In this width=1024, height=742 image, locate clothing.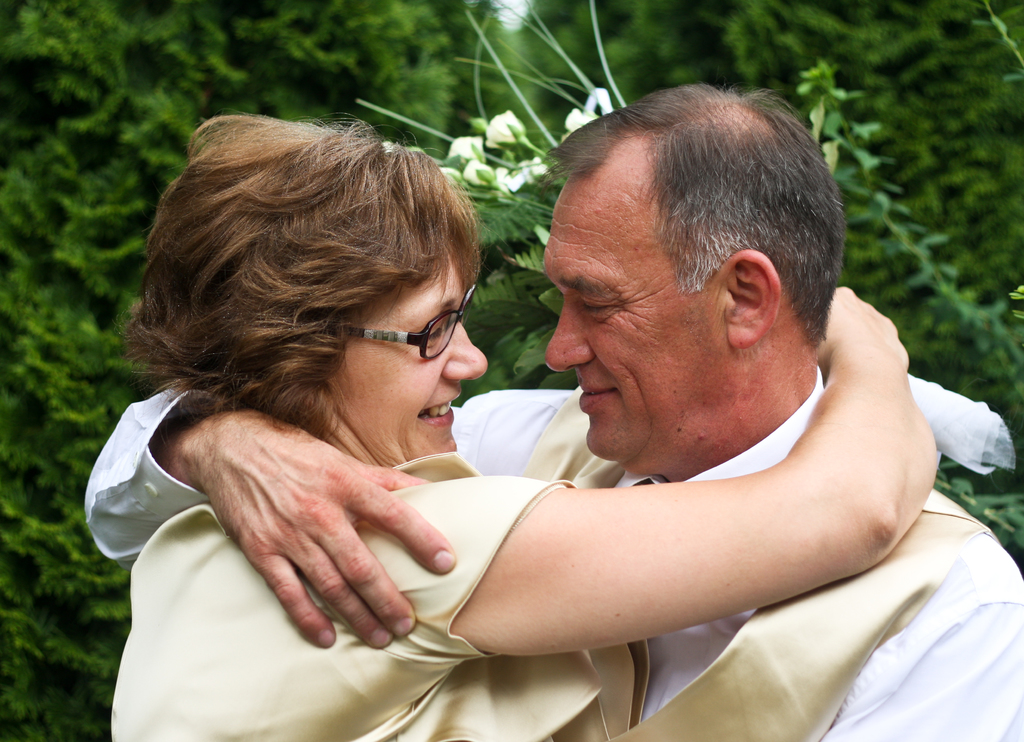
Bounding box: [x1=81, y1=362, x2=1023, y2=741].
